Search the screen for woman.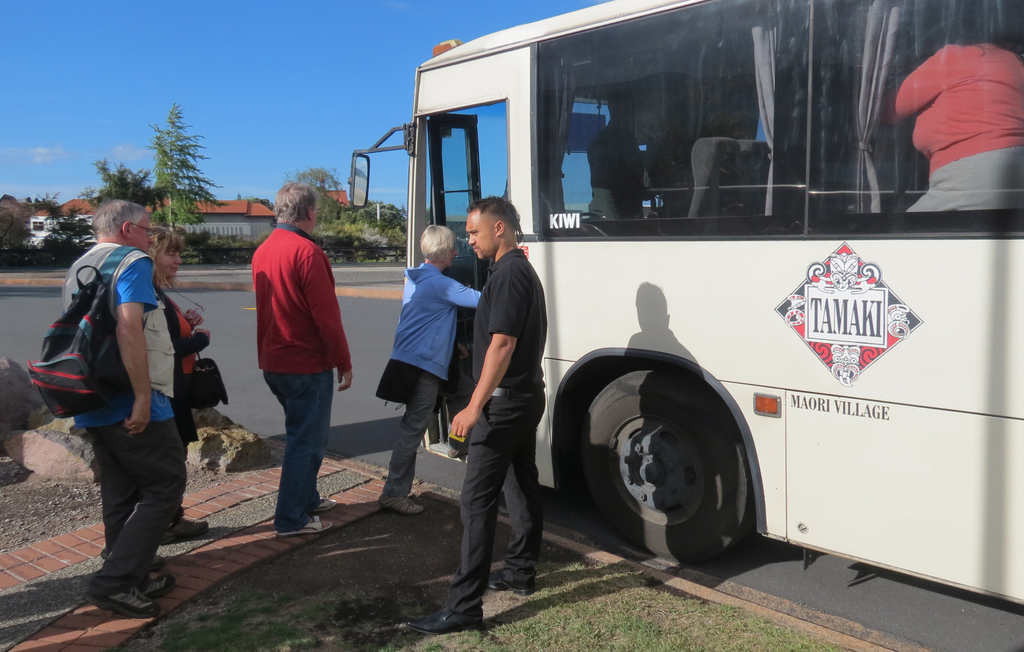
Found at Rect(367, 223, 466, 526).
